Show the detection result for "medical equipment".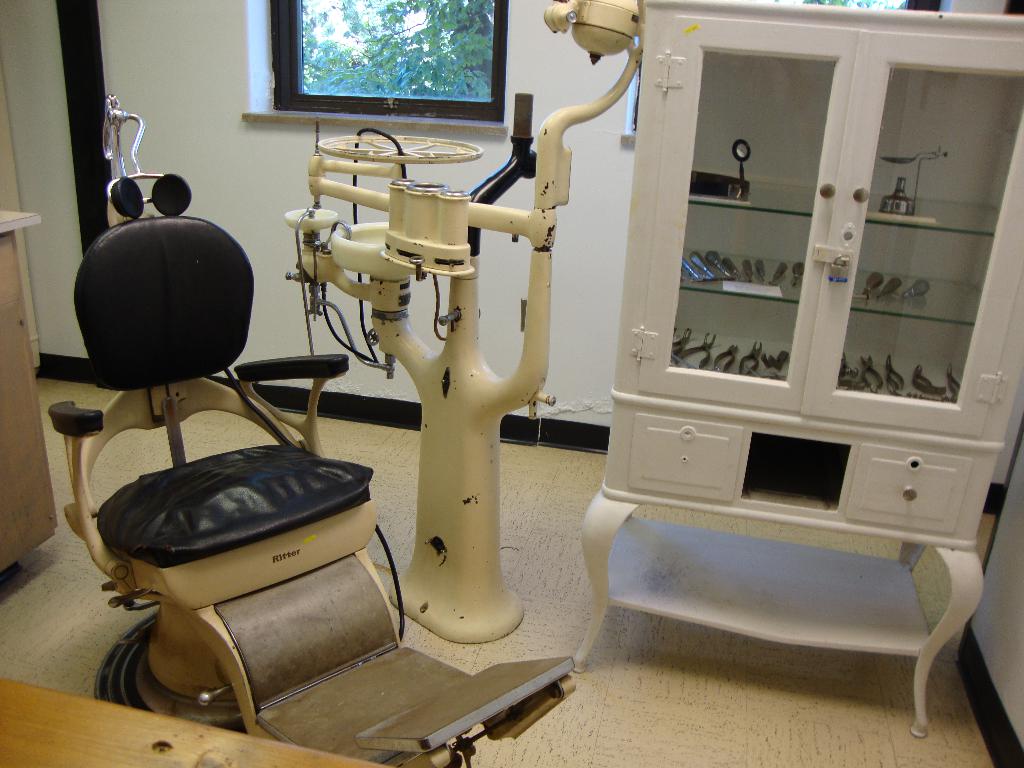
(x1=22, y1=134, x2=615, y2=767).
